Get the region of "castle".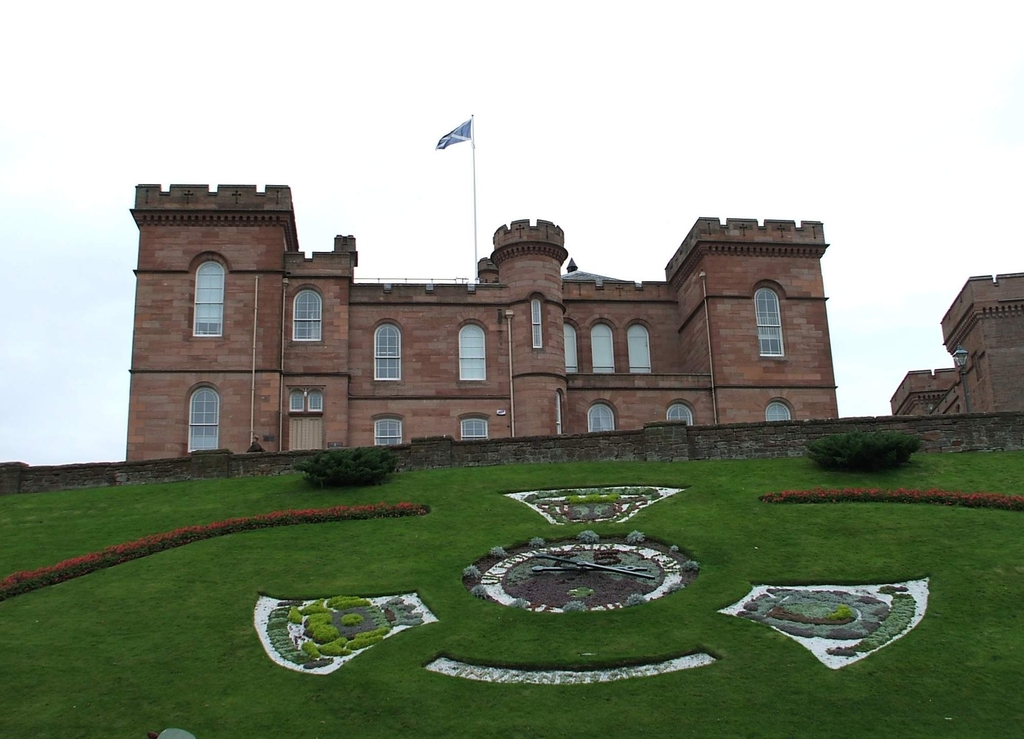
[130,179,835,462].
